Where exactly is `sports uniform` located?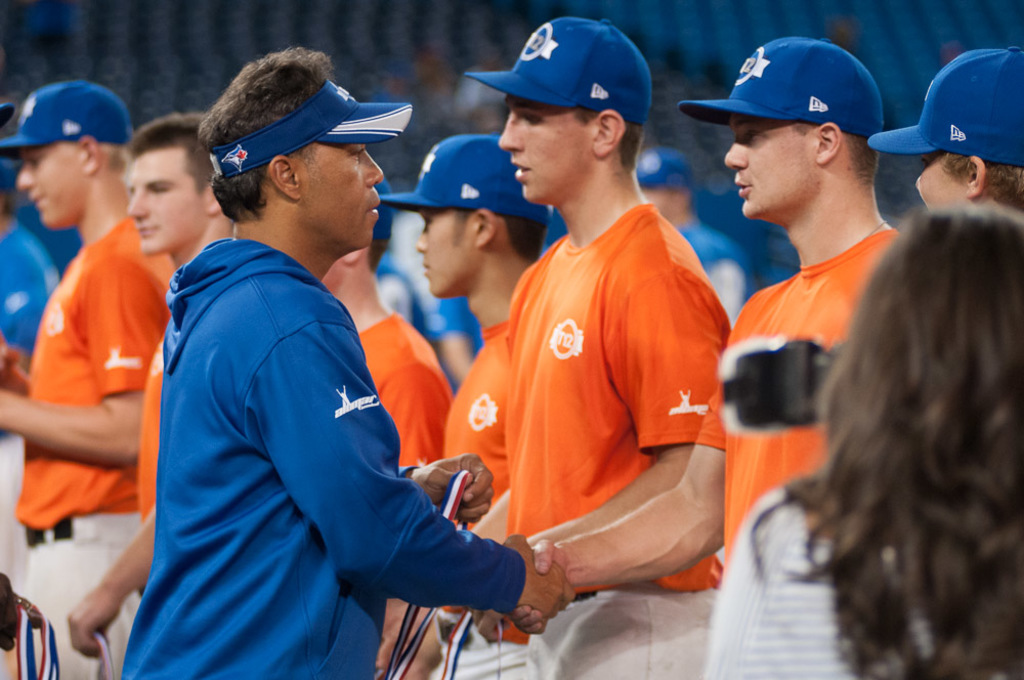
Its bounding box is l=15, t=225, r=176, b=668.
